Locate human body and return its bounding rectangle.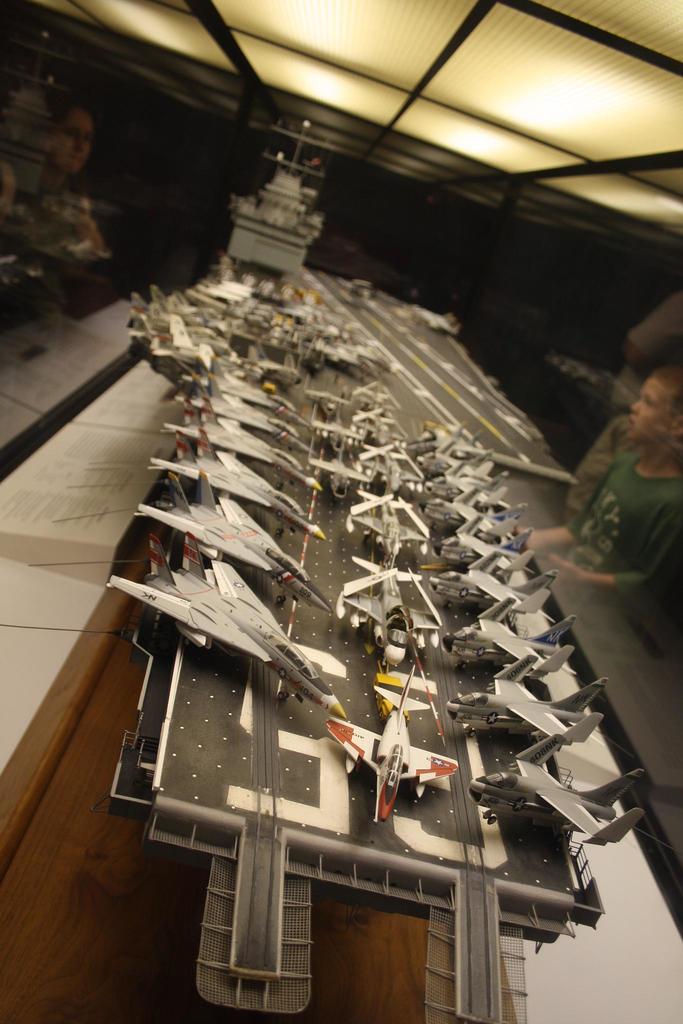
<region>512, 363, 682, 589</region>.
